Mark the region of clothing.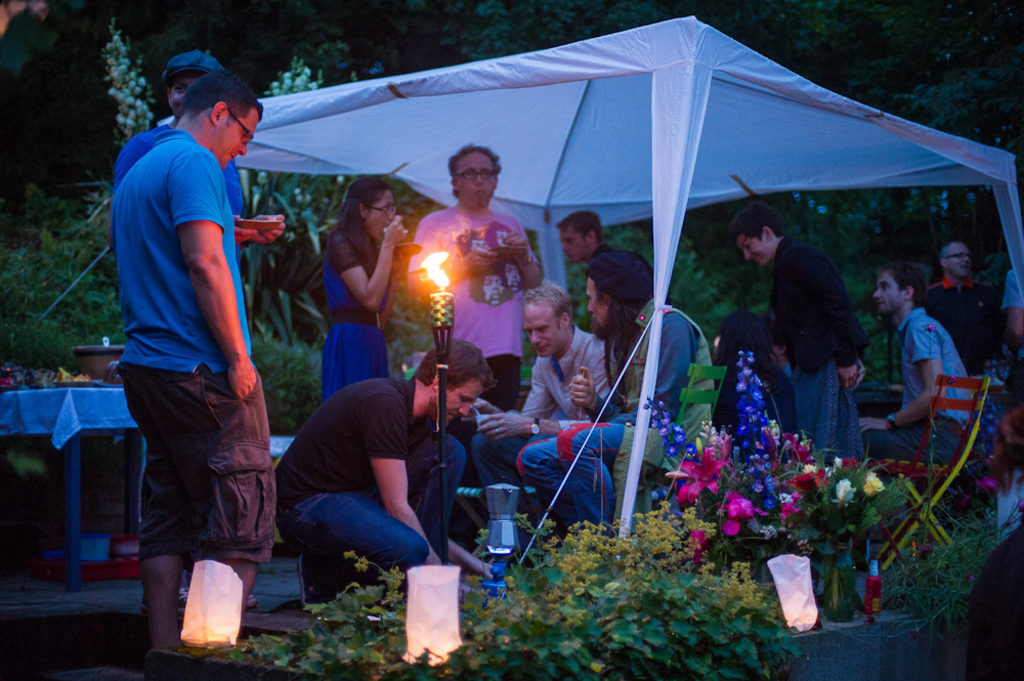
Region: box=[330, 222, 398, 406].
